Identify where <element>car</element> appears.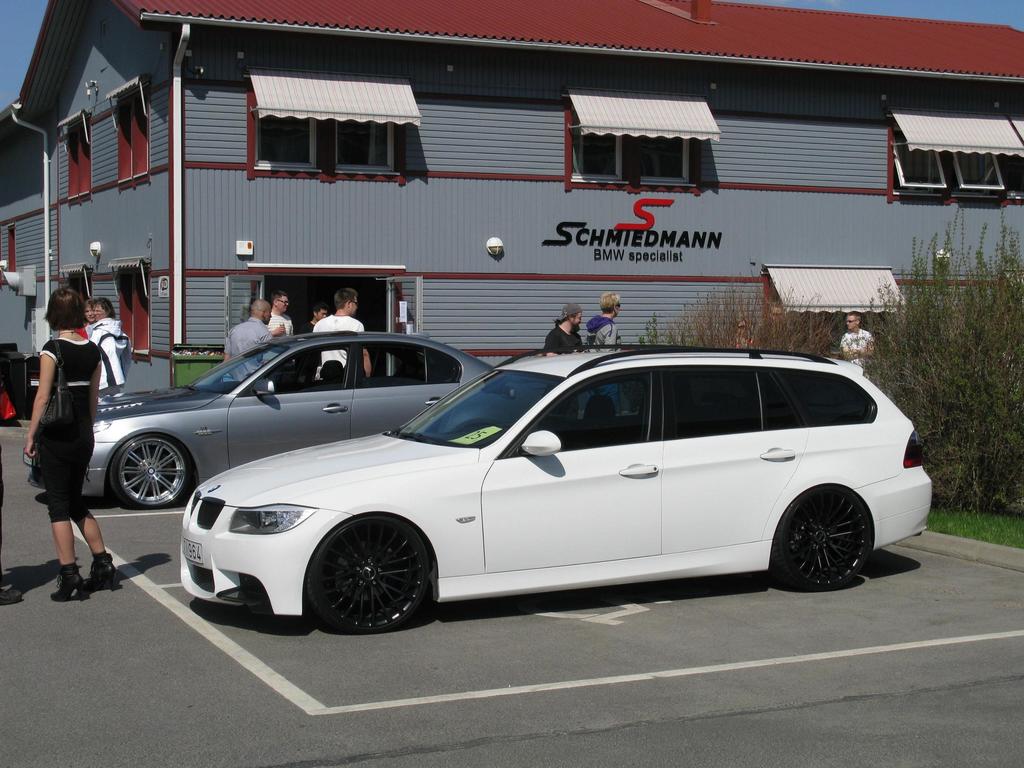
Appears at l=22, t=328, r=543, b=508.
